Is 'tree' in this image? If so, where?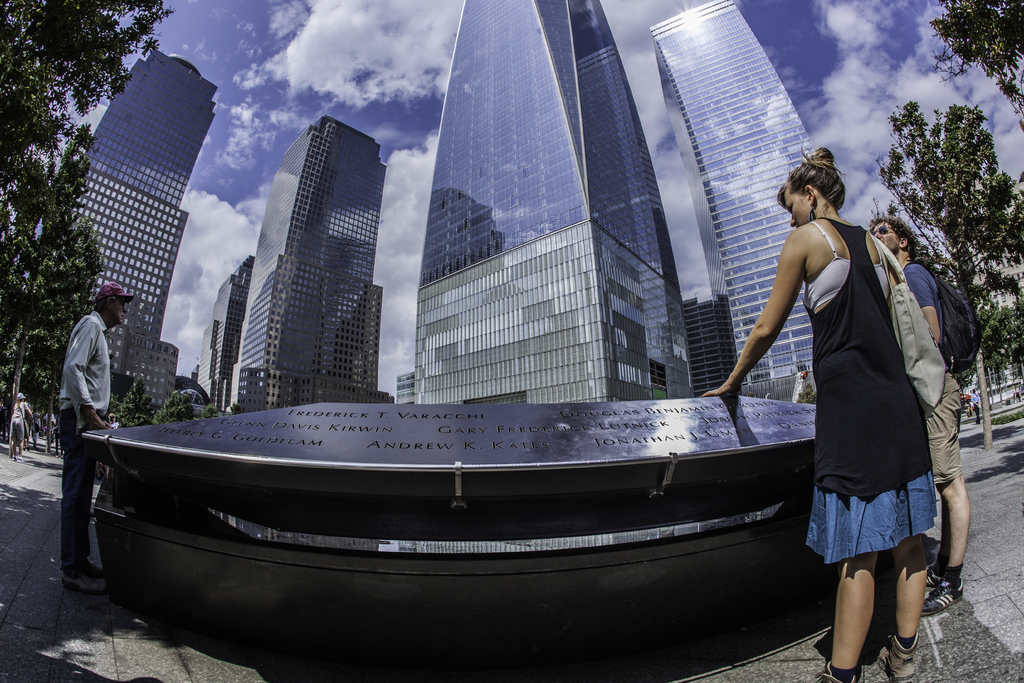
Yes, at <region>0, 0, 175, 431</region>.
